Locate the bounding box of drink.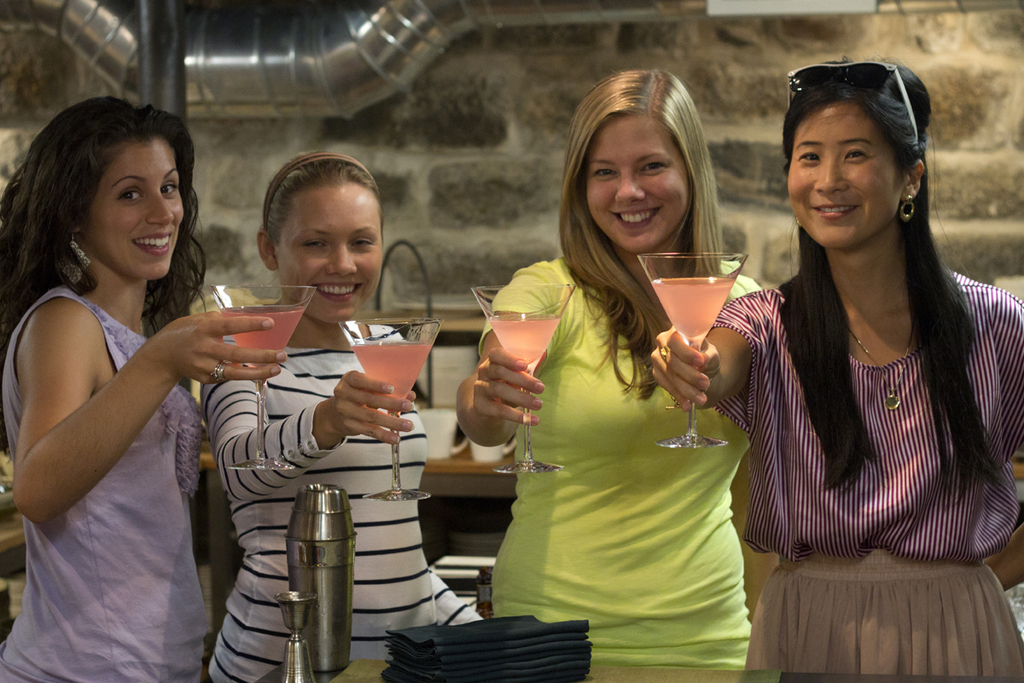
Bounding box: box=[342, 329, 426, 433].
